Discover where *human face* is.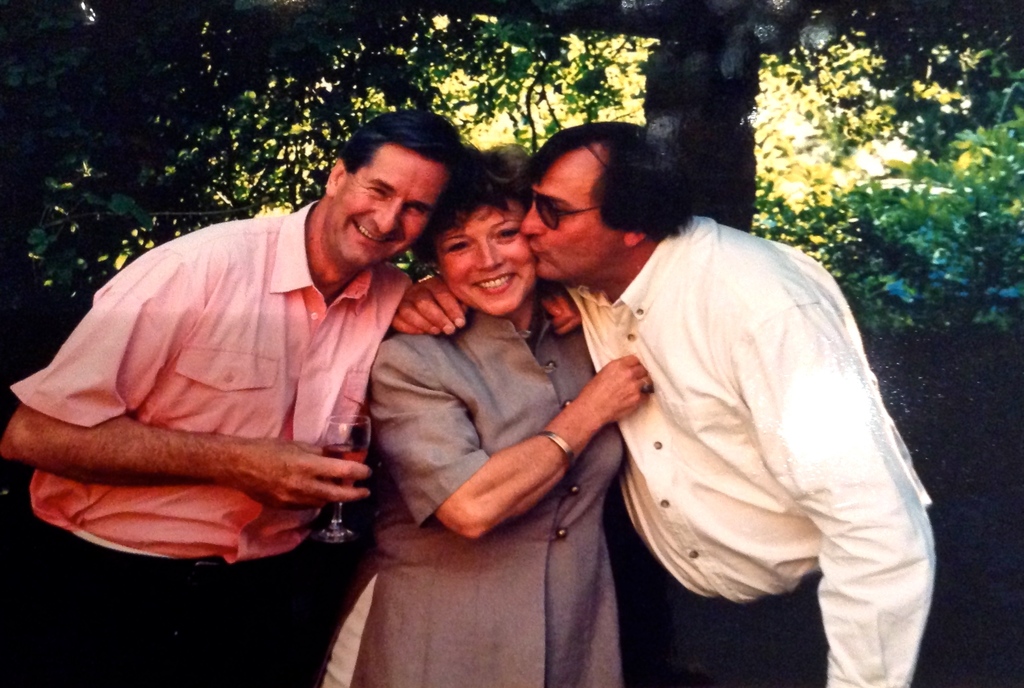
Discovered at (440,203,535,314).
